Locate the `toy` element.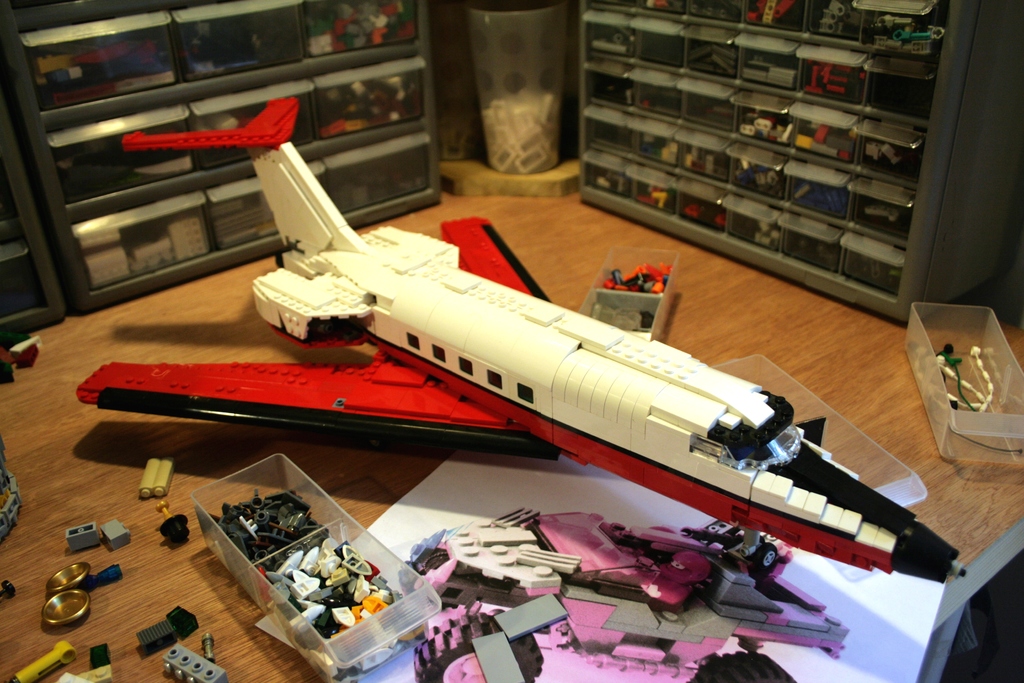
Element bbox: Rect(200, 633, 215, 662).
